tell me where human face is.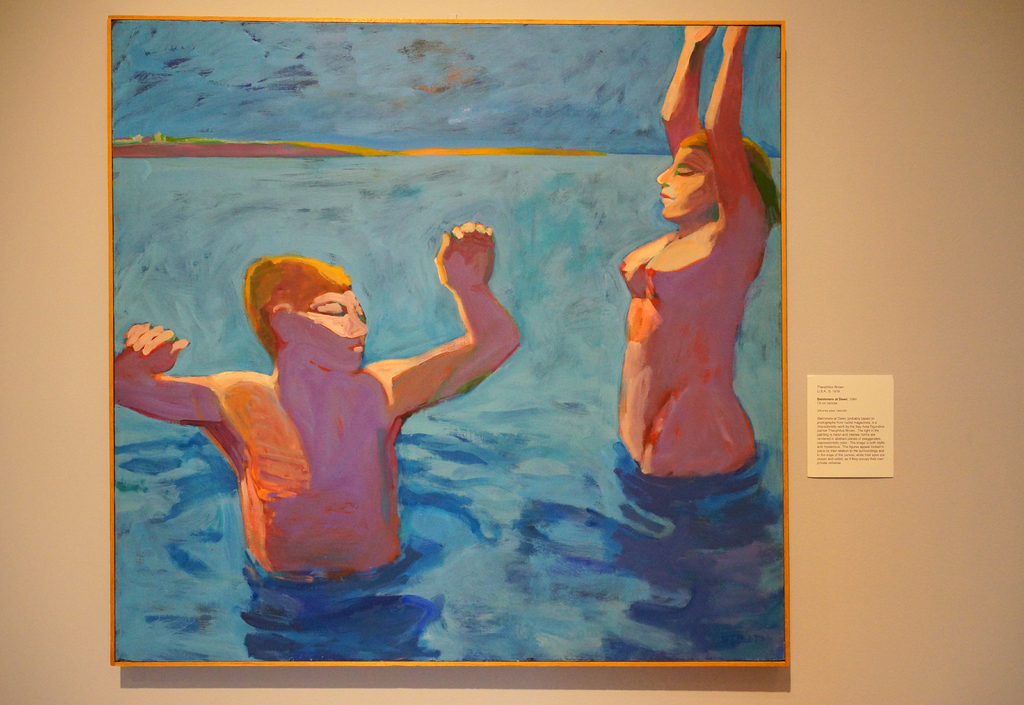
human face is at left=296, top=286, right=374, bottom=375.
